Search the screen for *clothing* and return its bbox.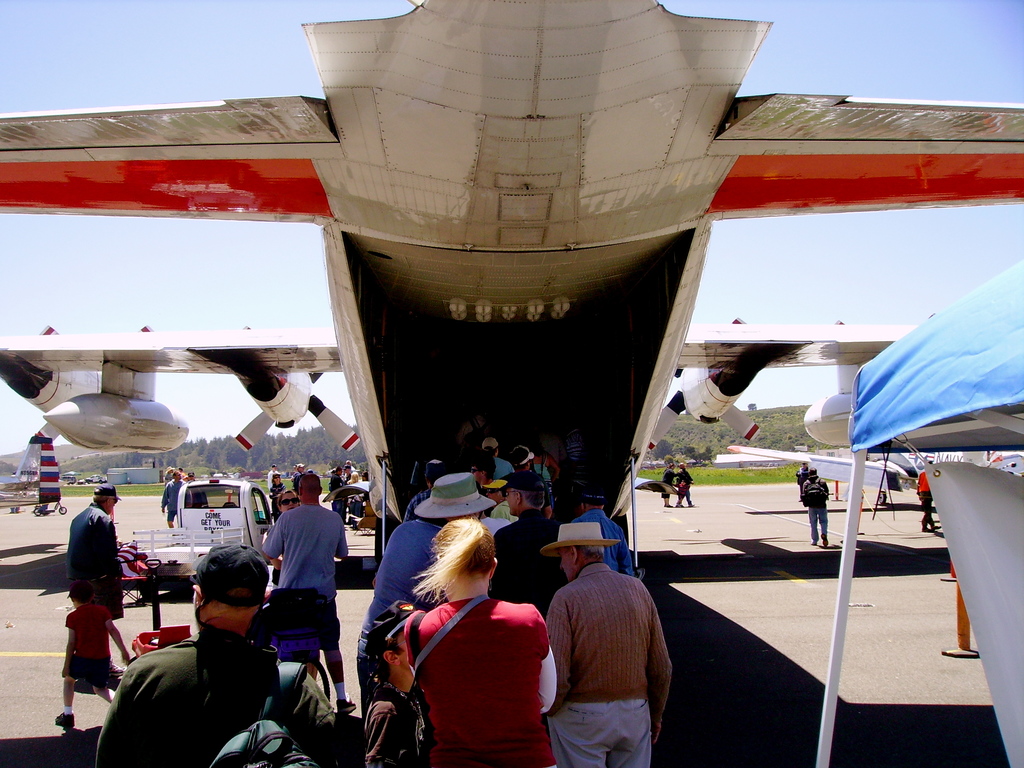
Found: 911 477 938 540.
